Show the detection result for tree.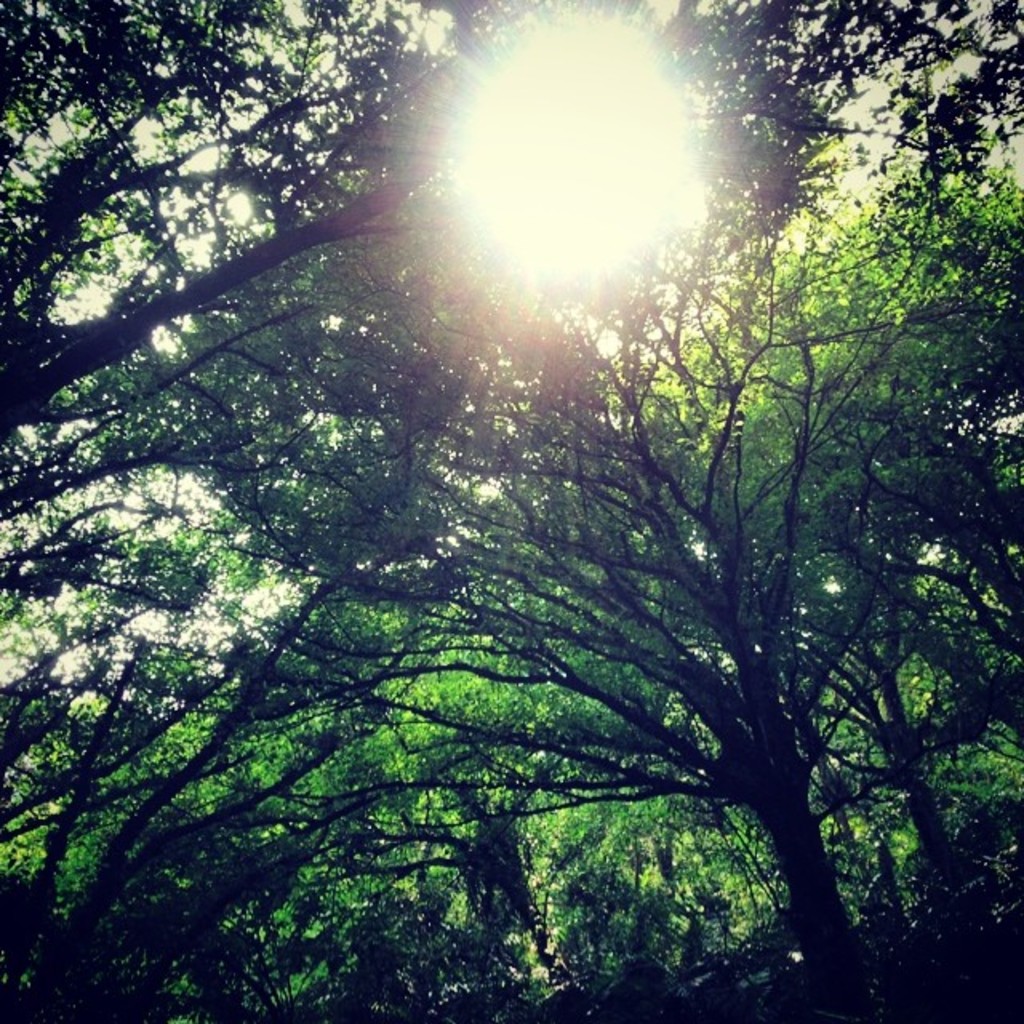
<box>0,0,848,514</box>.
